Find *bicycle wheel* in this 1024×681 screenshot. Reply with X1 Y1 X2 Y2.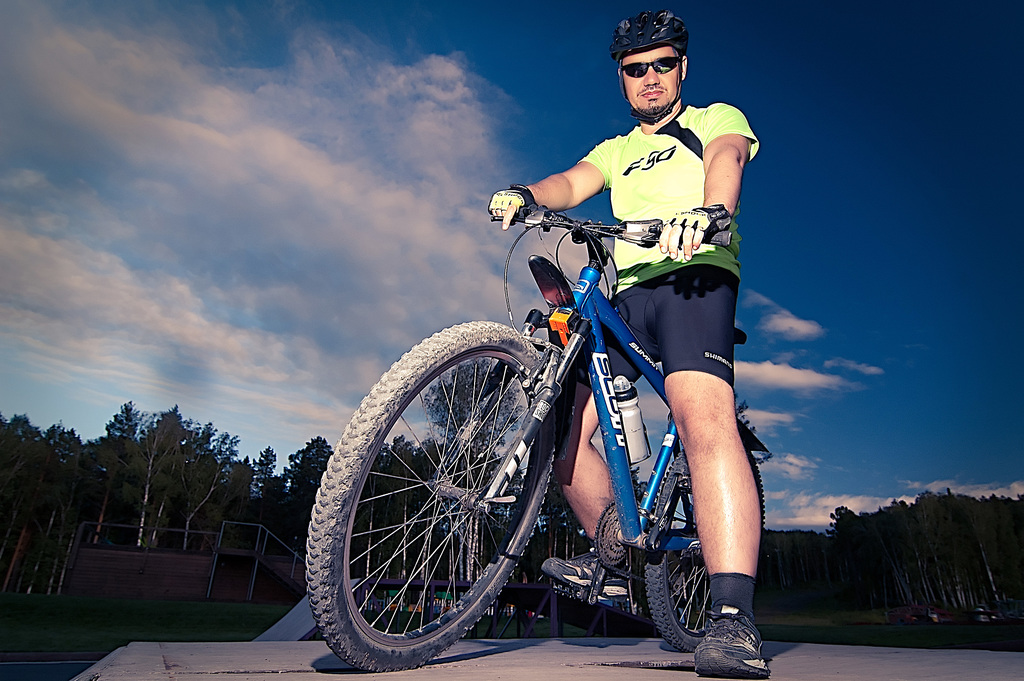
630 445 769 653.
